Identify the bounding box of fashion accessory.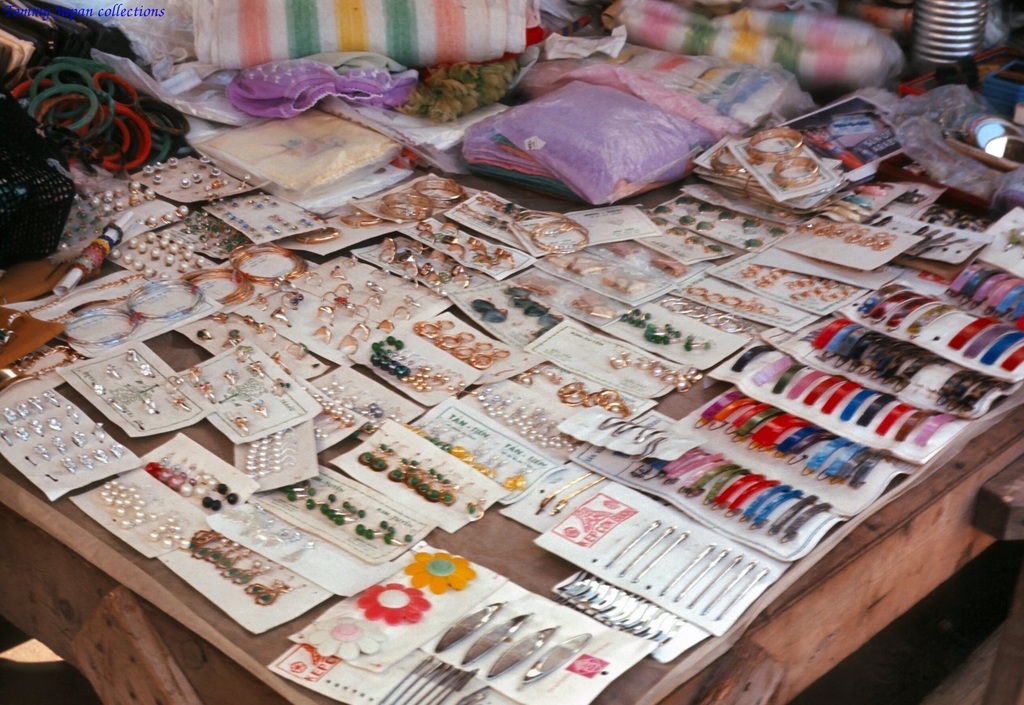
529:633:582:686.
